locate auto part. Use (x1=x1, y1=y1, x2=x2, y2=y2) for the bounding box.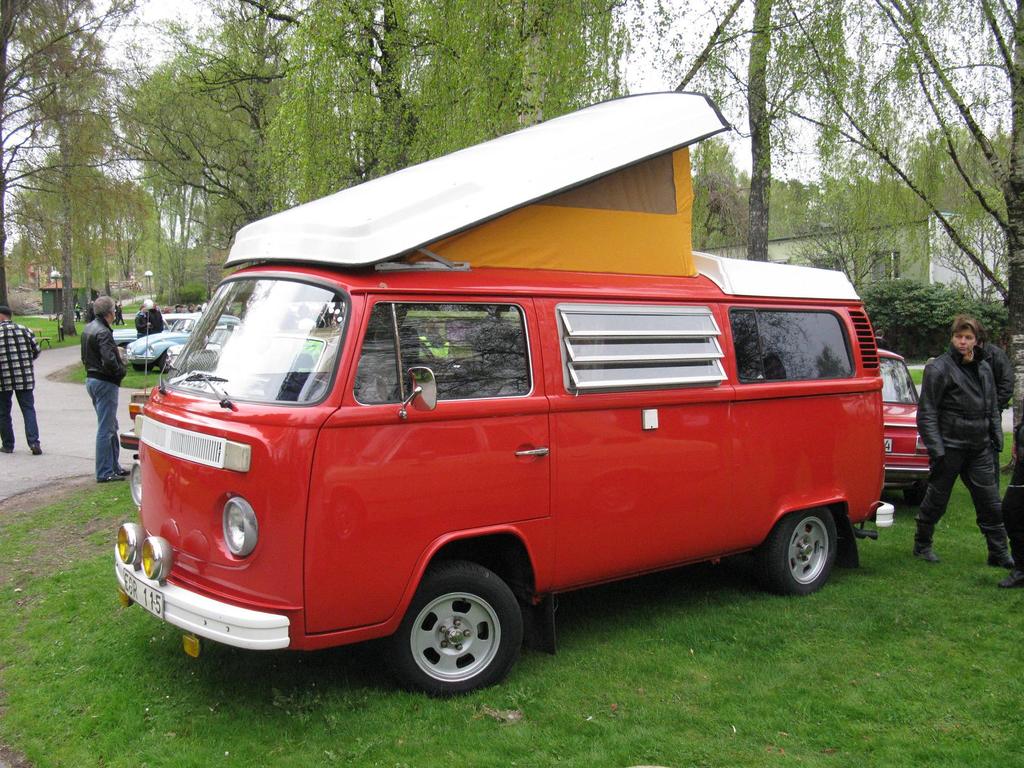
(x1=749, y1=500, x2=850, y2=606).
